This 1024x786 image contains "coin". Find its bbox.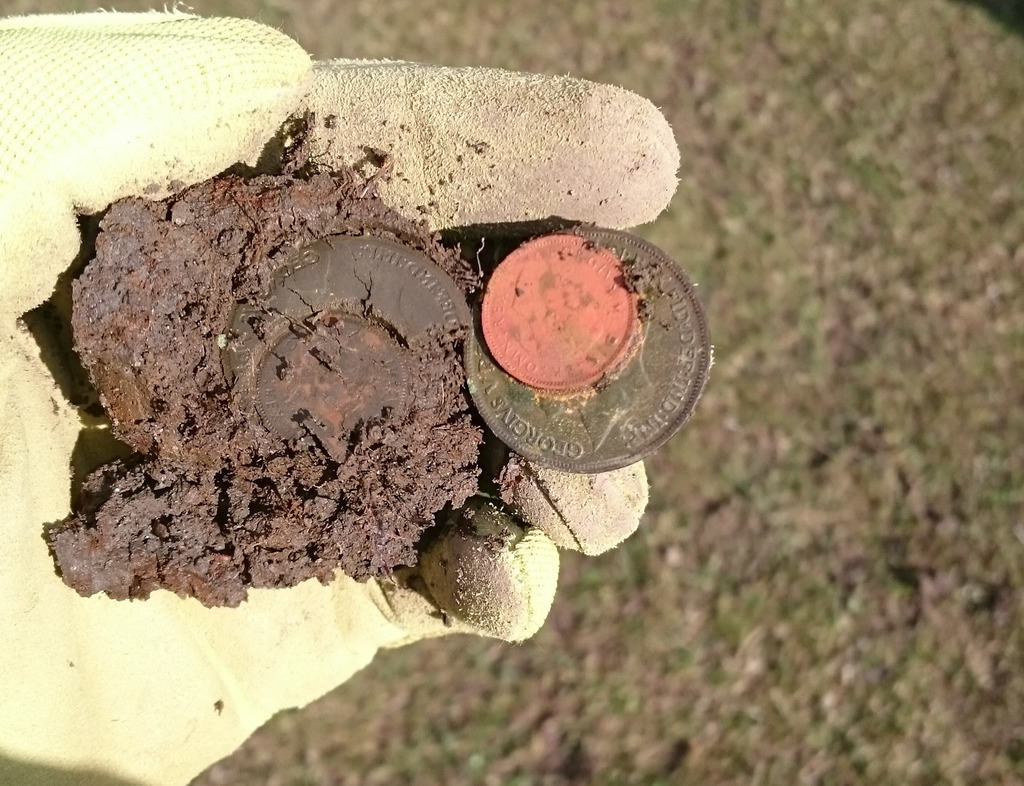
x1=475 y1=229 x2=640 y2=395.
